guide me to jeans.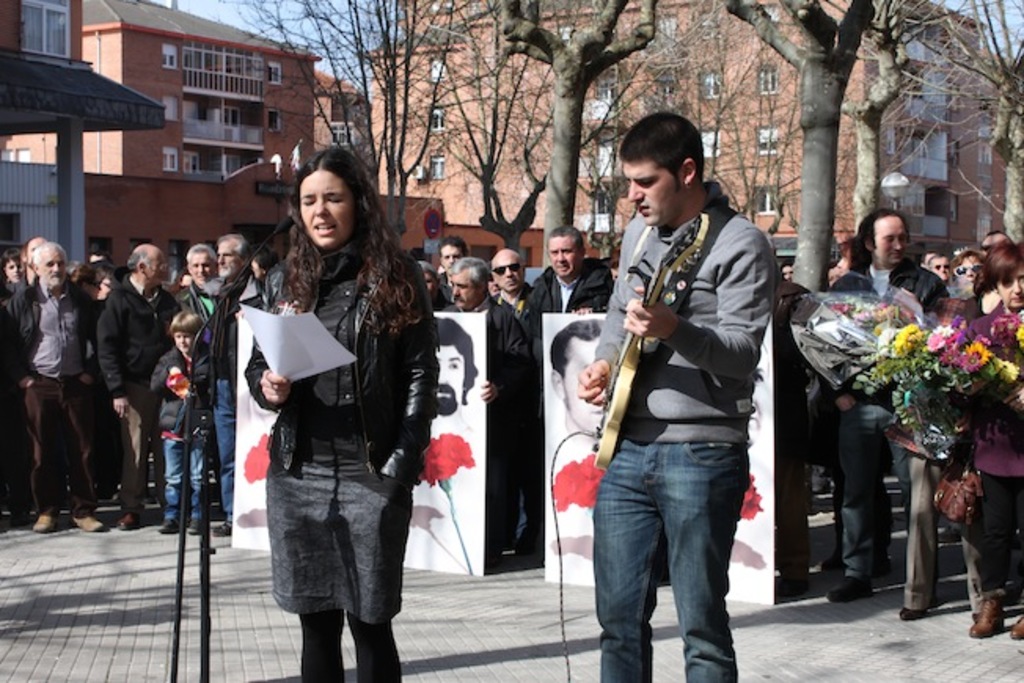
Guidance: detection(897, 451, 955, 612).
